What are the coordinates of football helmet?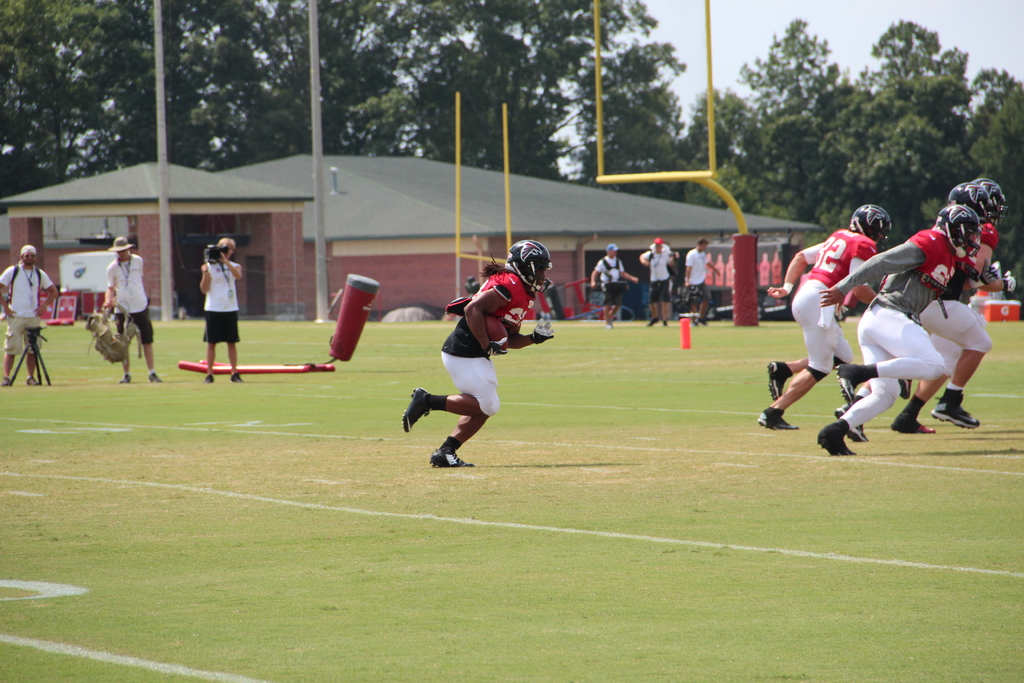
detection(948, 179, 993, 229).
